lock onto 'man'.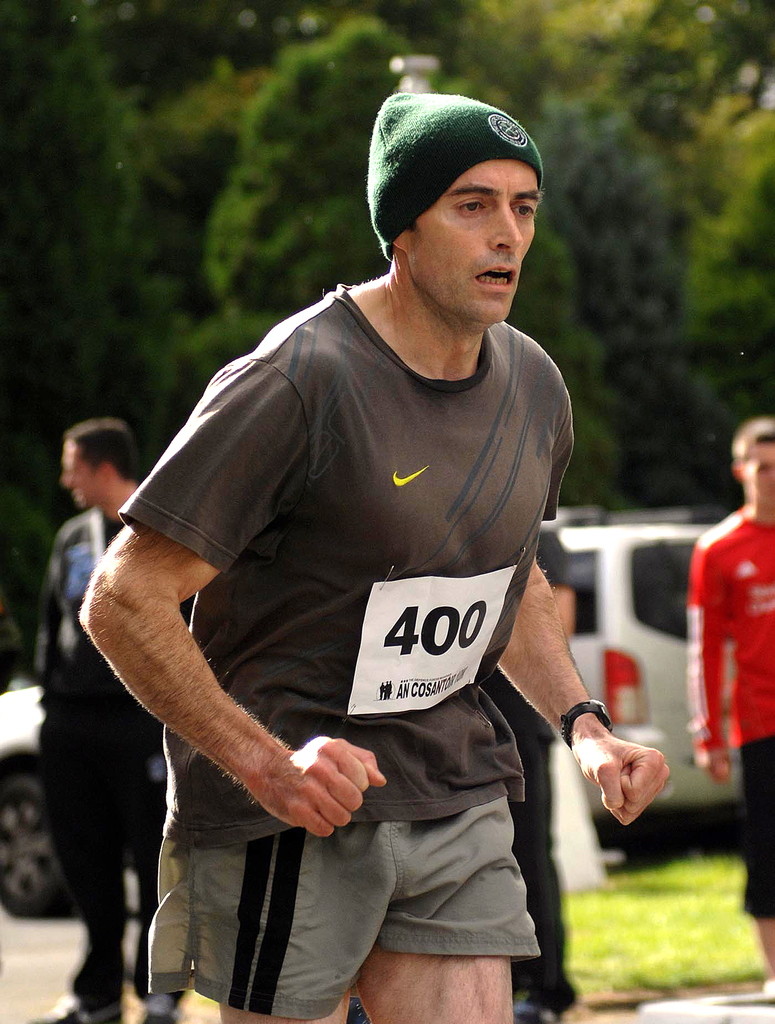
Locked: (474,508,589,1023).
